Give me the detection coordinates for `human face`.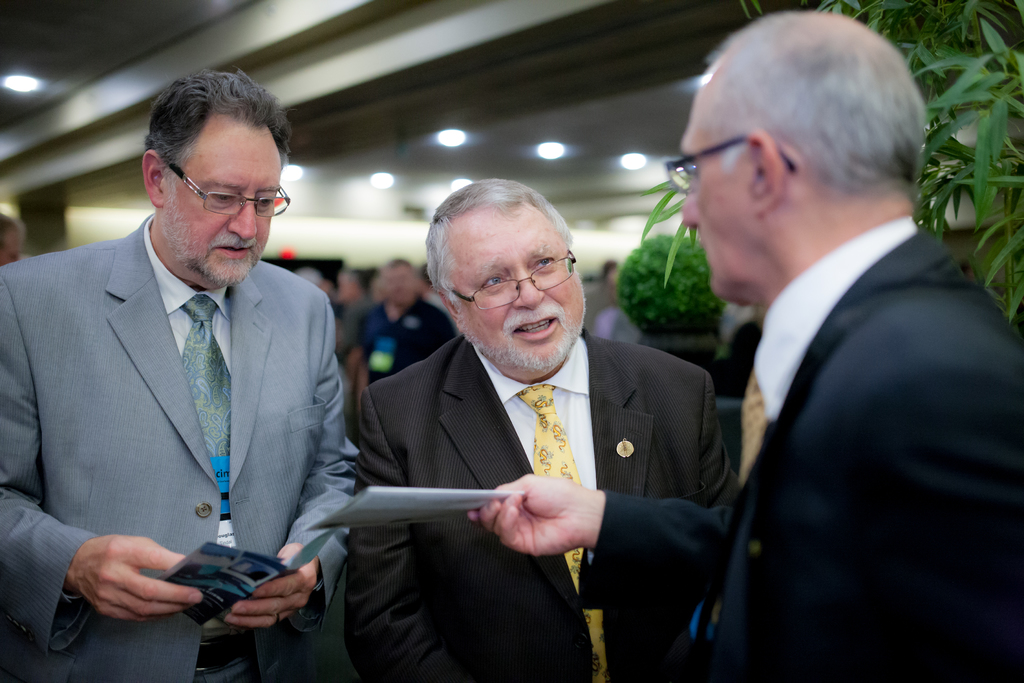
[681,72,757,305].
